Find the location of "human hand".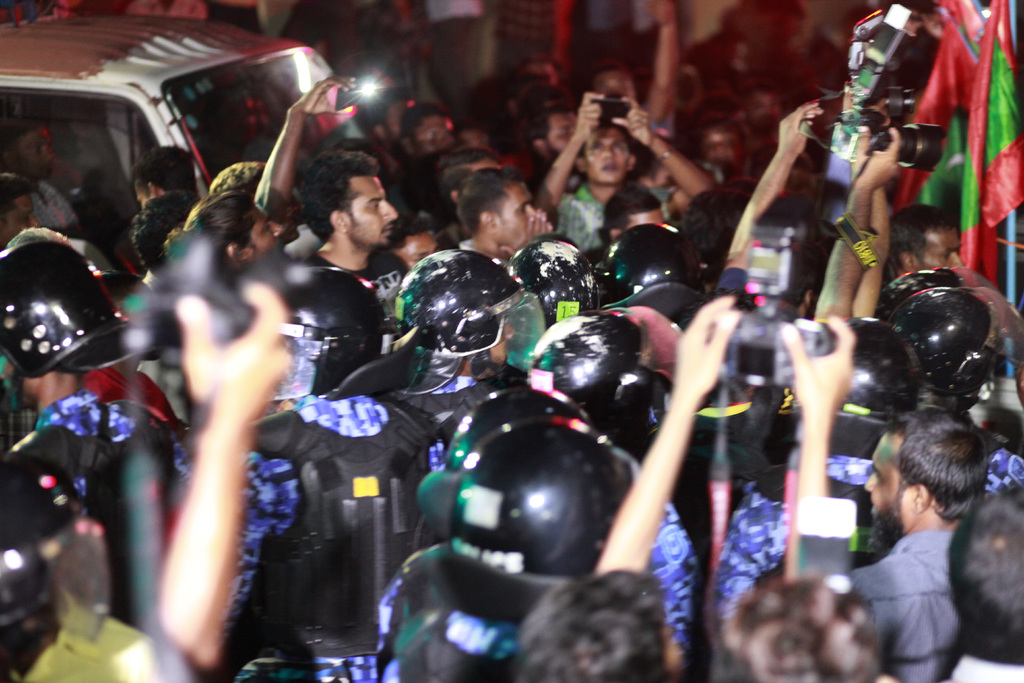
Location: <box>499,213,552,256</box>.
